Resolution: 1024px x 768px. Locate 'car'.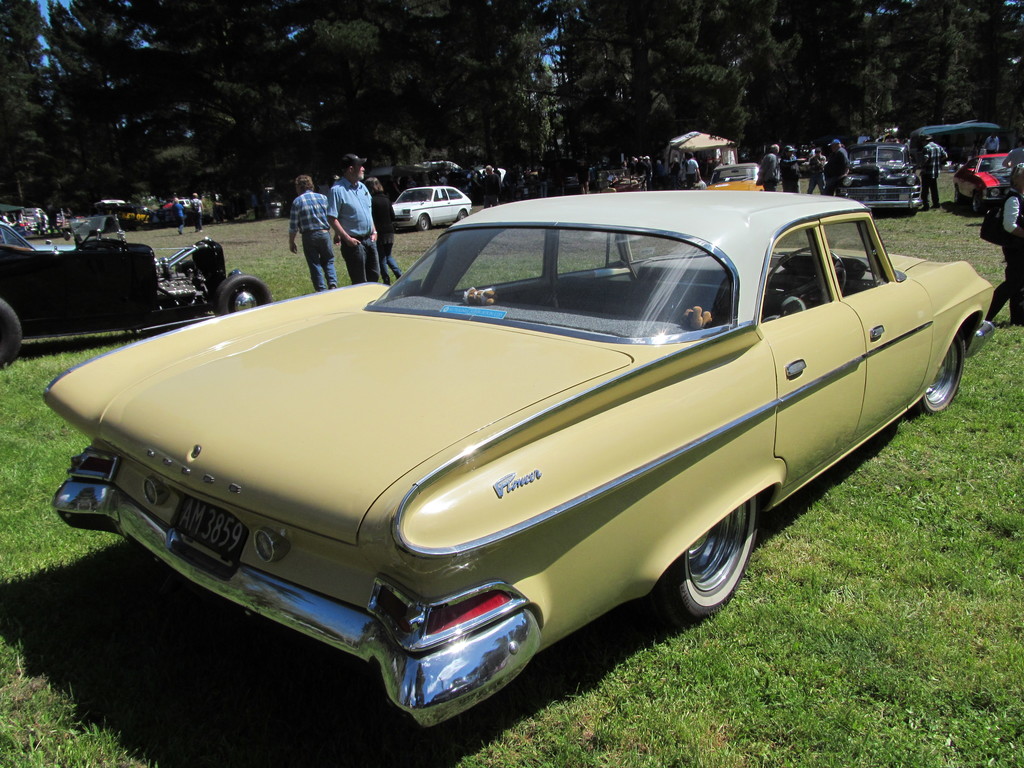
left=44, top=192, right=996, bottom=728.
